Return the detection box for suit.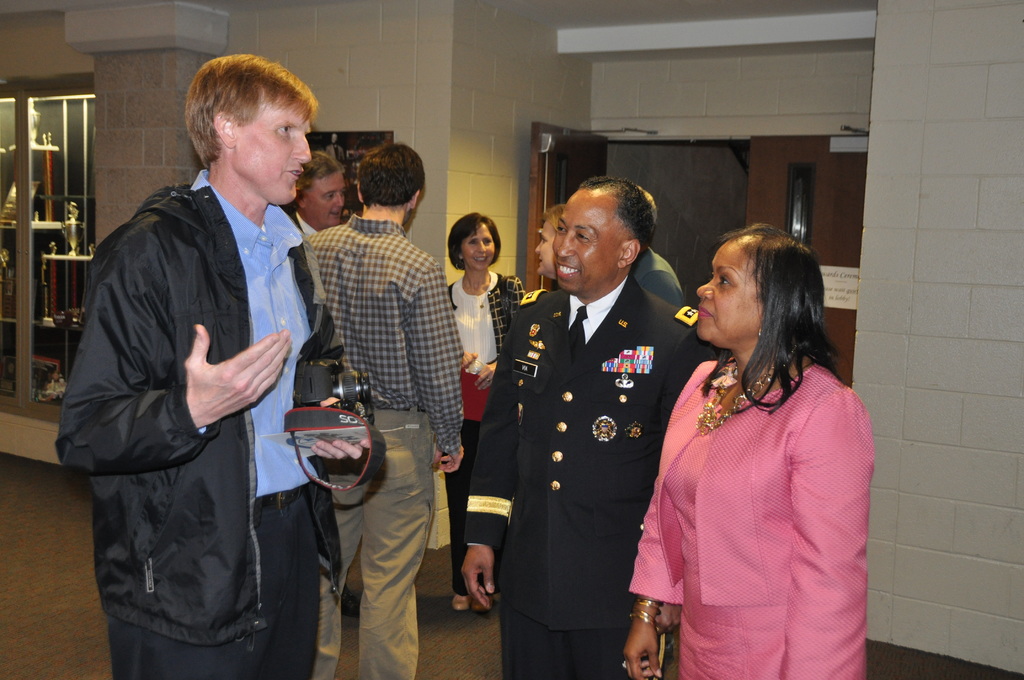
Rect(462, 271, 721, 679).
